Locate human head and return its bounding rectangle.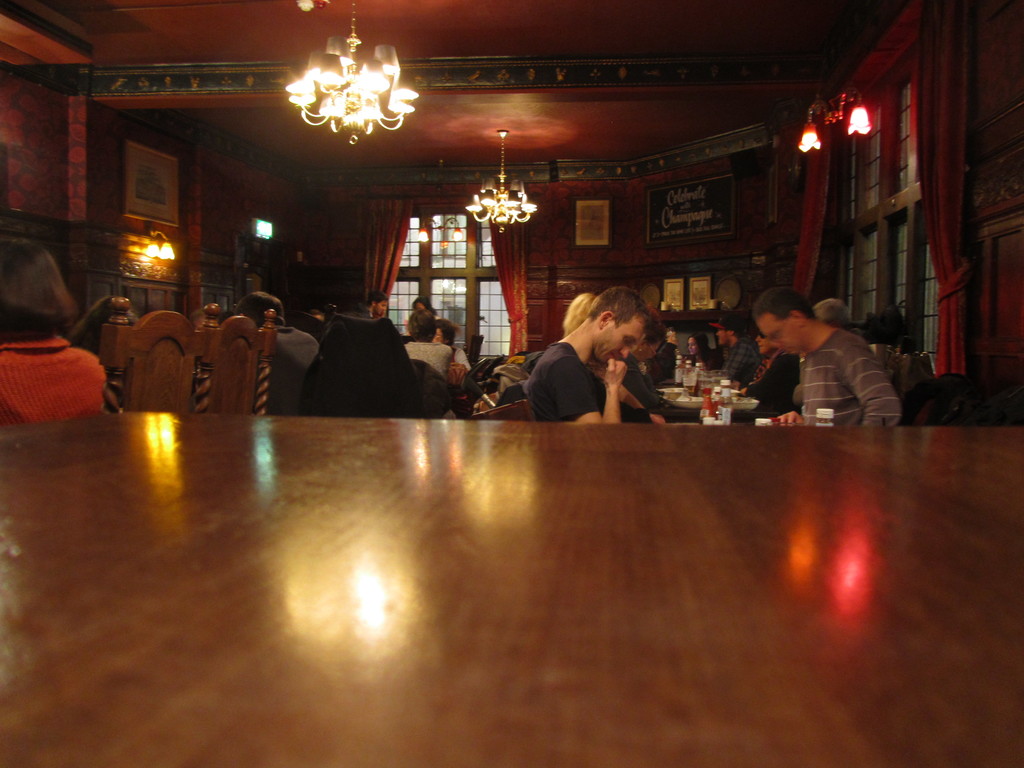
rect(814, 298, 852, 329).
